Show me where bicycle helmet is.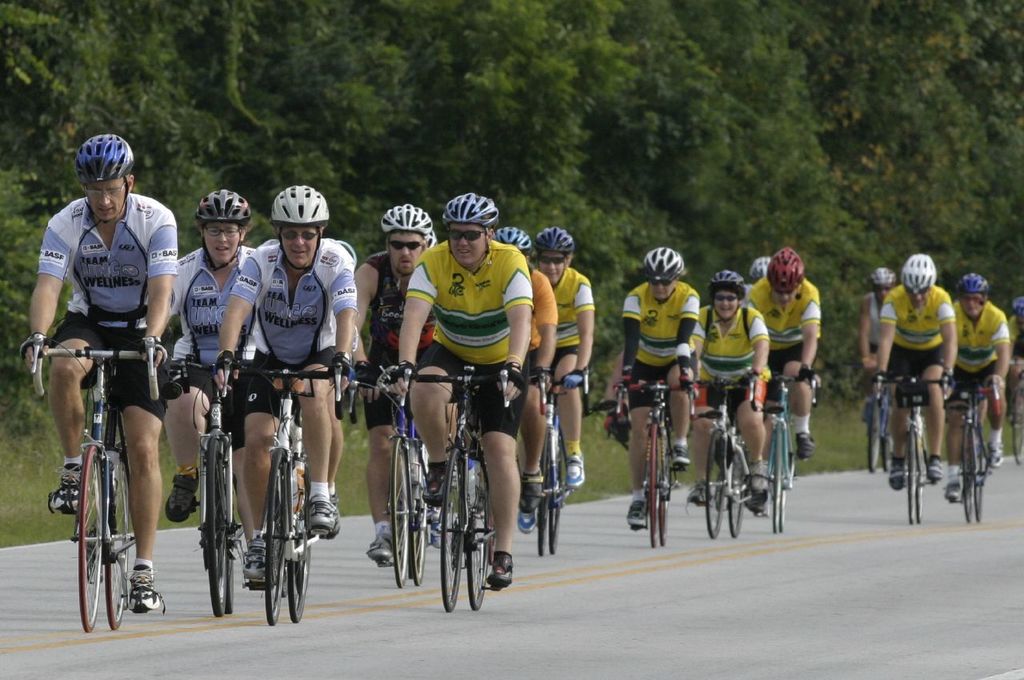
bicycle helmet is at [left=954, top=269, right=986, bottom=291].
